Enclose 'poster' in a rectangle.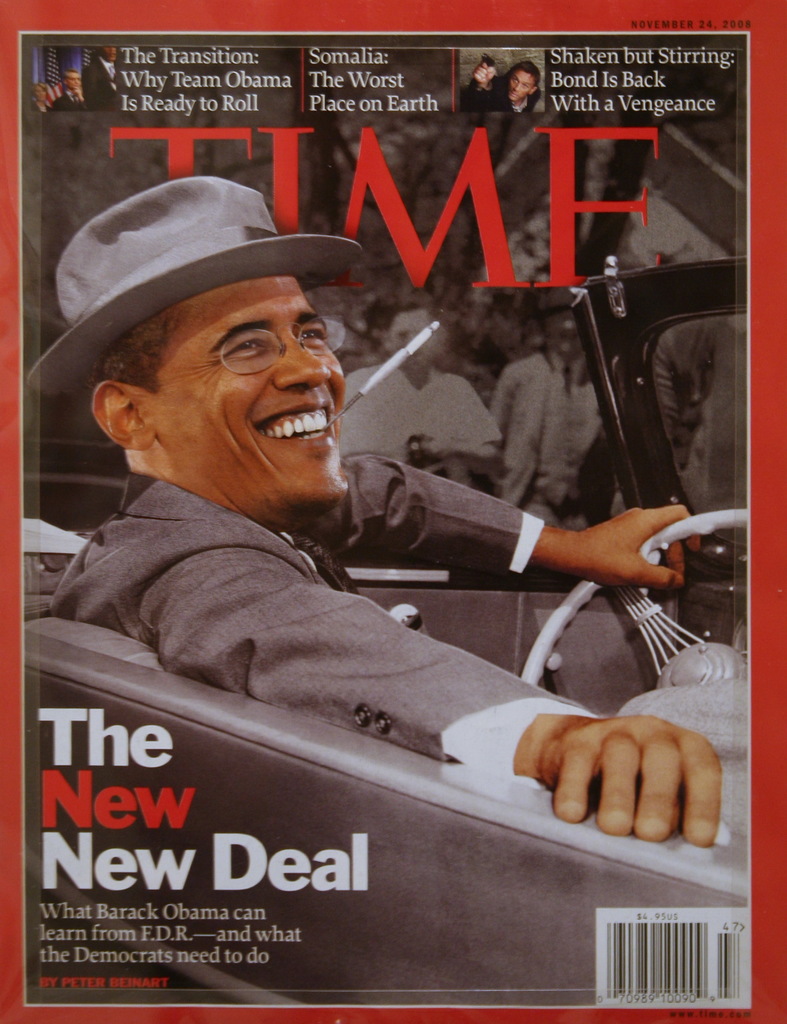
bbox=(0, 0, 786, 1023).
